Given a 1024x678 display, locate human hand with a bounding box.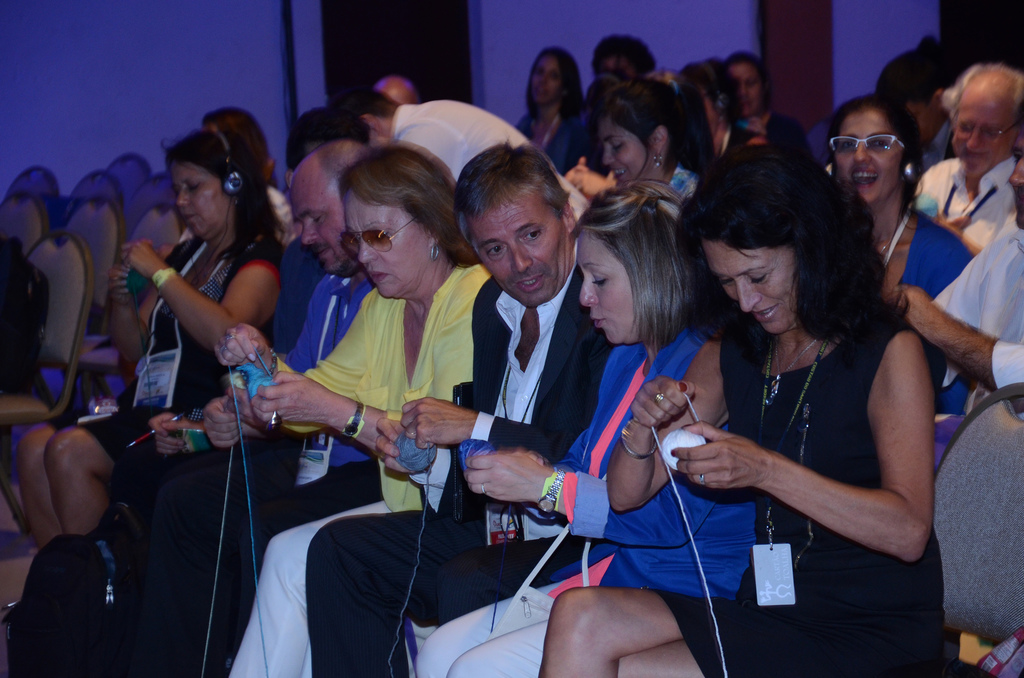
Located: x1=109, y1=259, x2=133, y2=307.
